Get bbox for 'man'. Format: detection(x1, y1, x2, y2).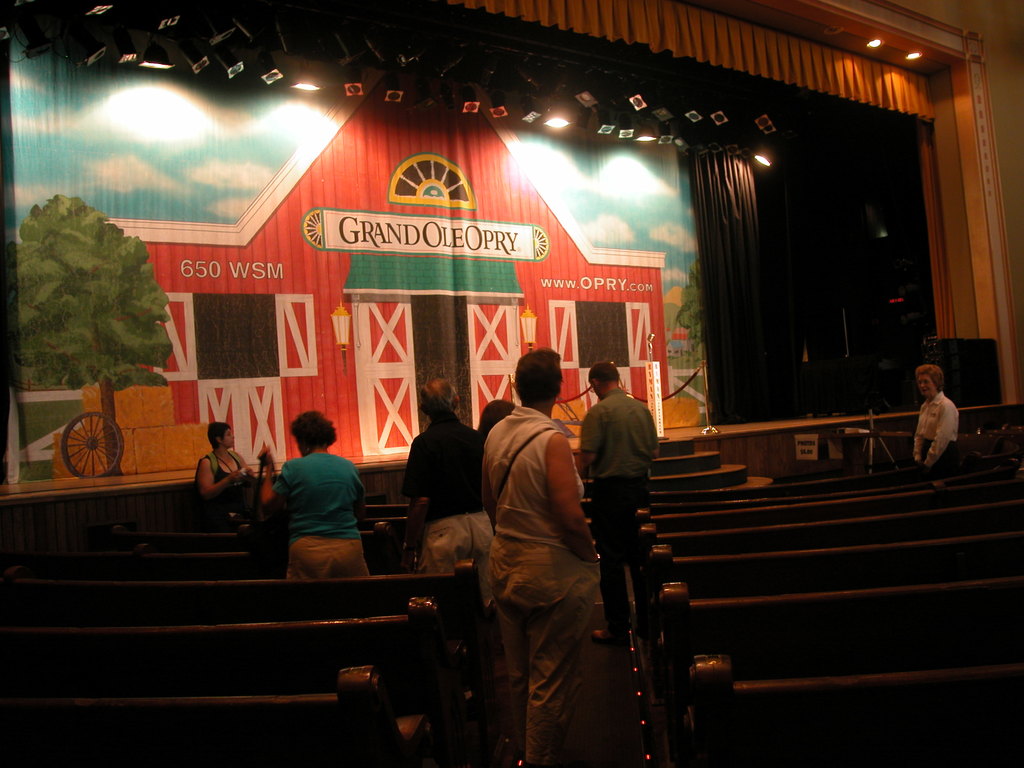
detection(573, 362, 656, 651).
